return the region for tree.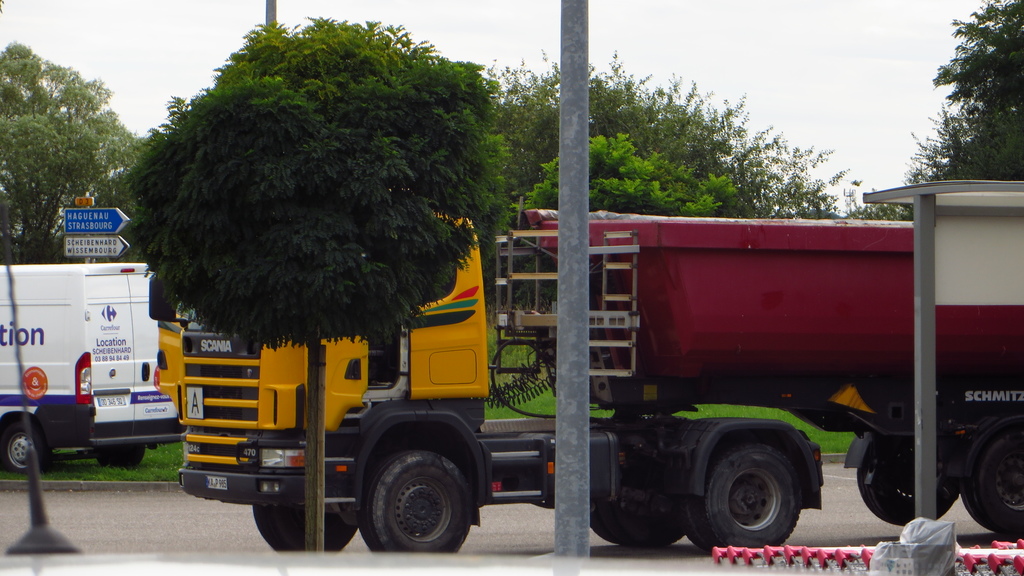
<region>499, 127, 737, 242</region>.
